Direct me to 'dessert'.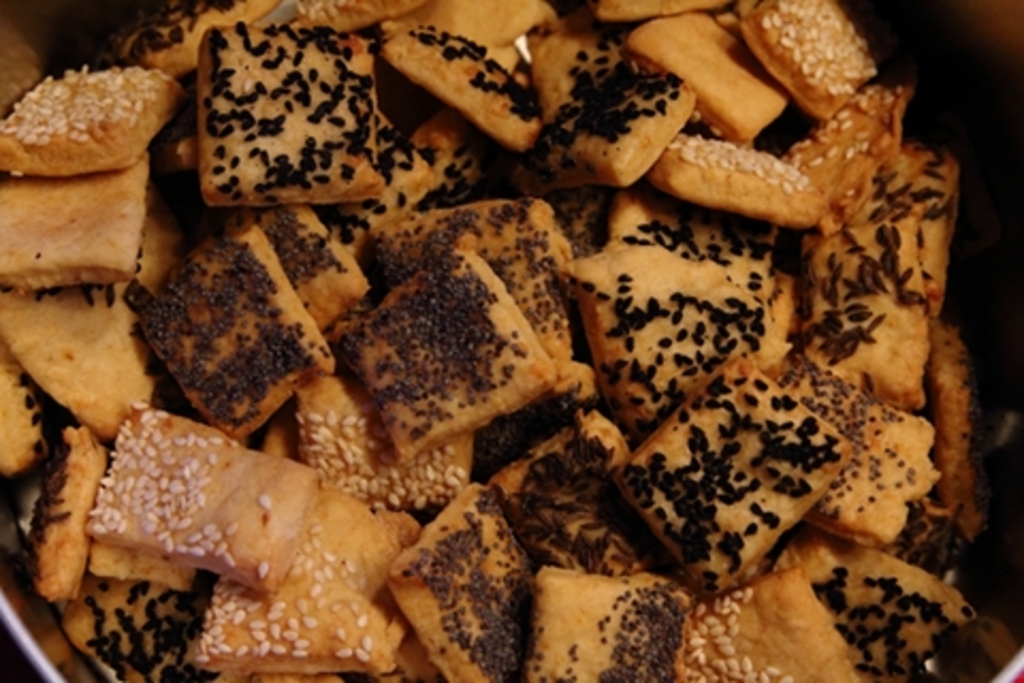
Direction: (left=634, top=11, right=779, bottom=139).
